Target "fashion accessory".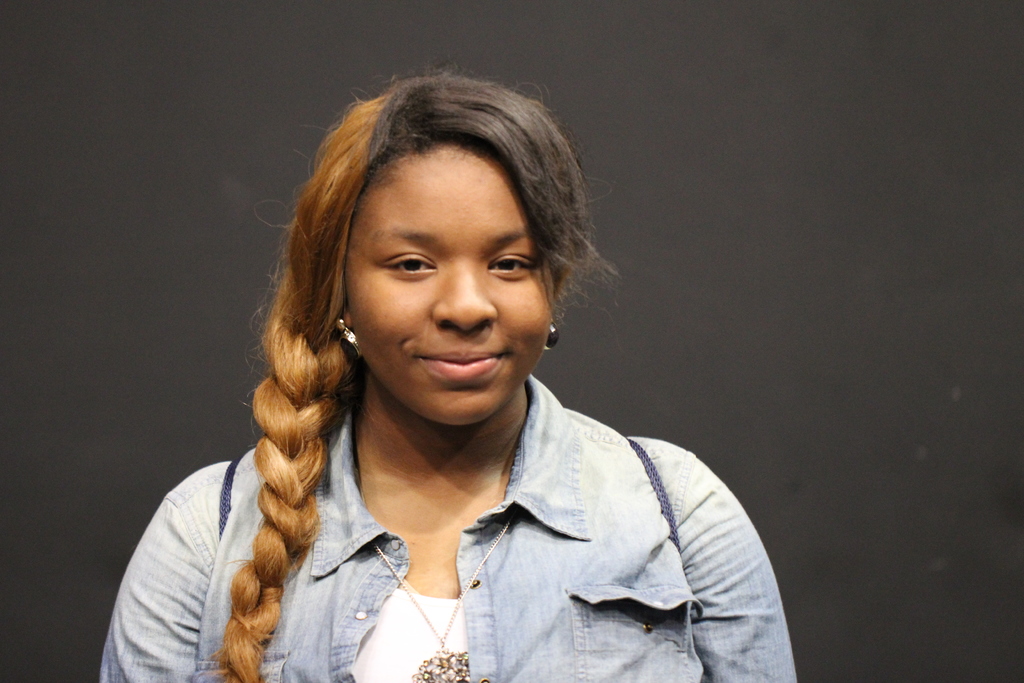
Target region: bbox(544, 320, 561, 352).
